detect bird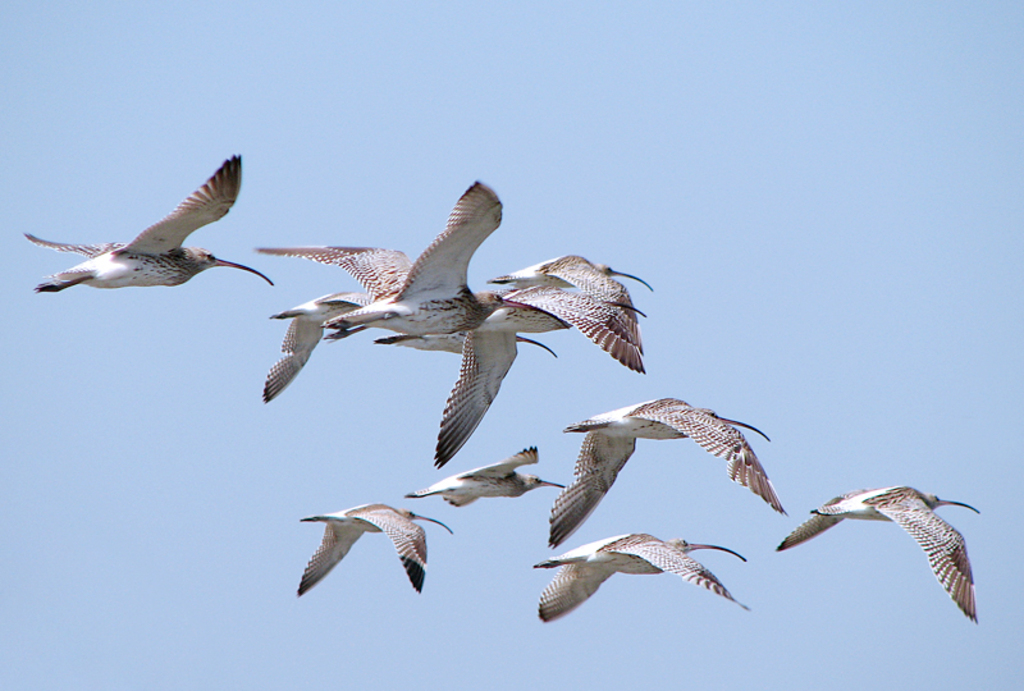
bbox(530, 537, 750, 623)
